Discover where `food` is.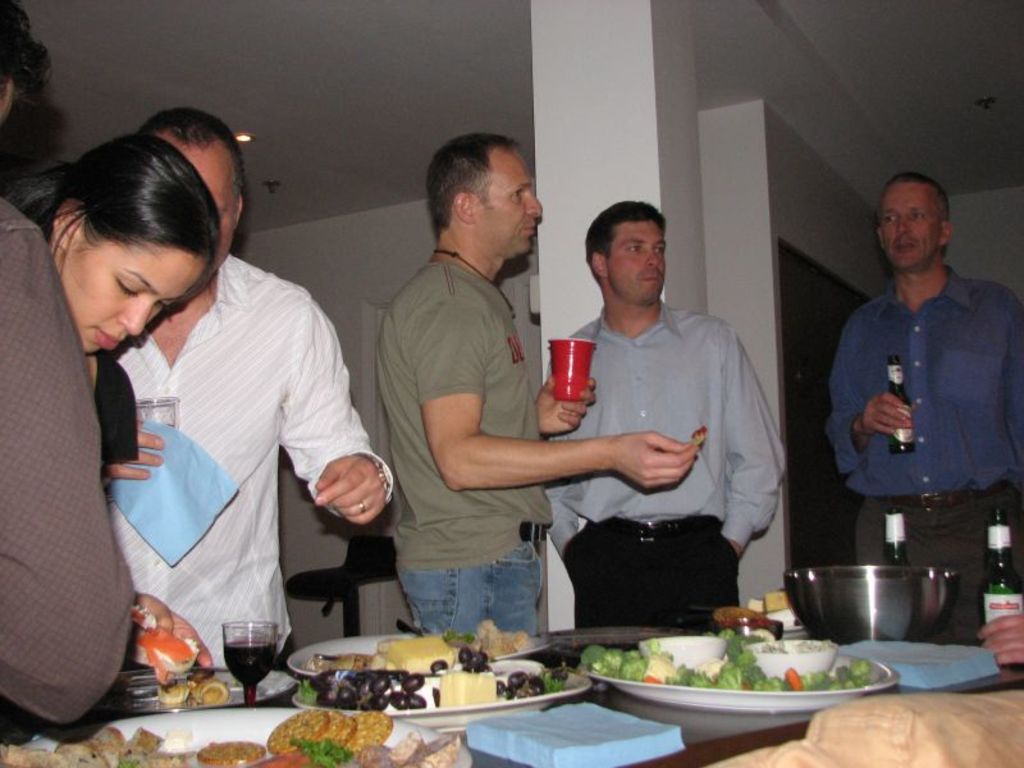
Discovered at 159, 684, 191, 709.
